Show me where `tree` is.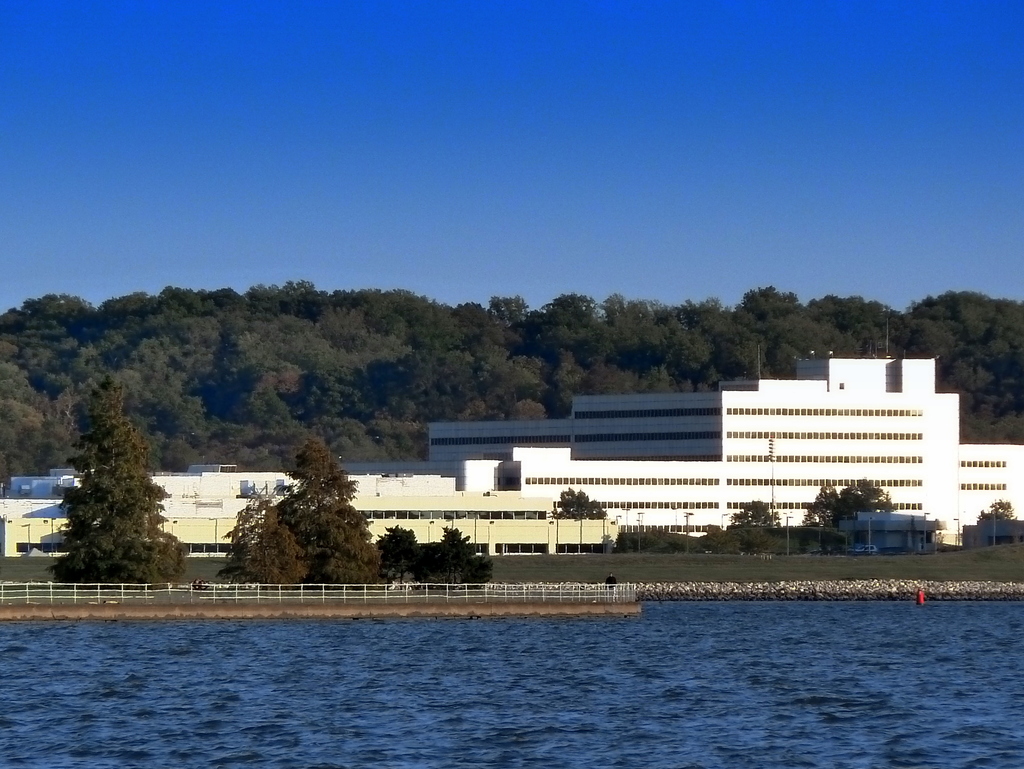
`tree` is at locate(274, 433, 381, 588).
